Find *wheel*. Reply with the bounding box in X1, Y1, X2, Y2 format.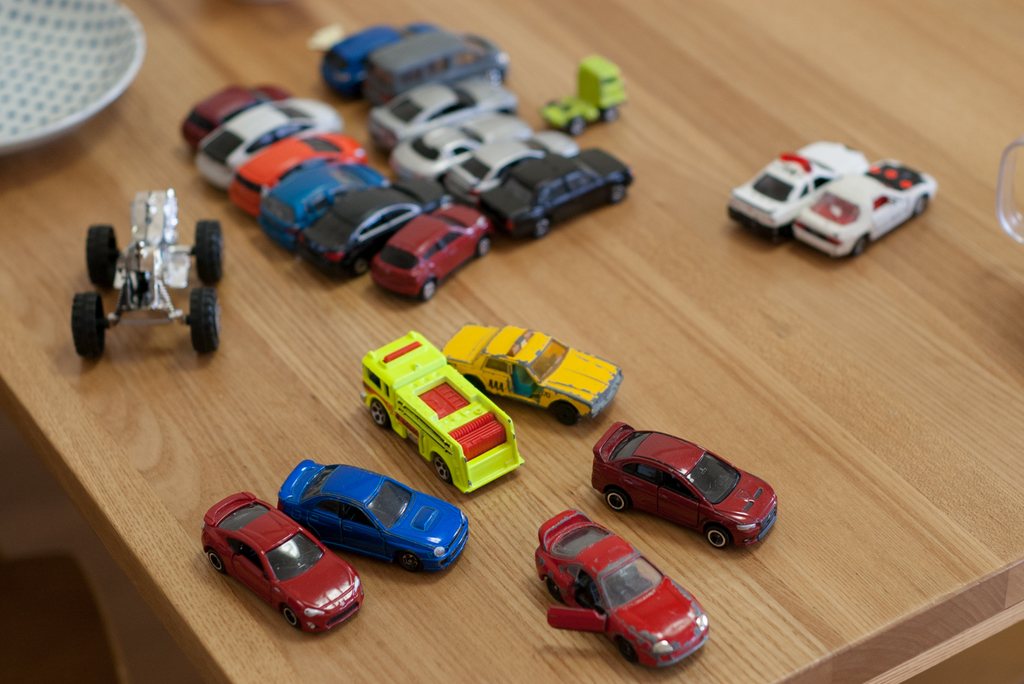
616, 638, 633, 662.
